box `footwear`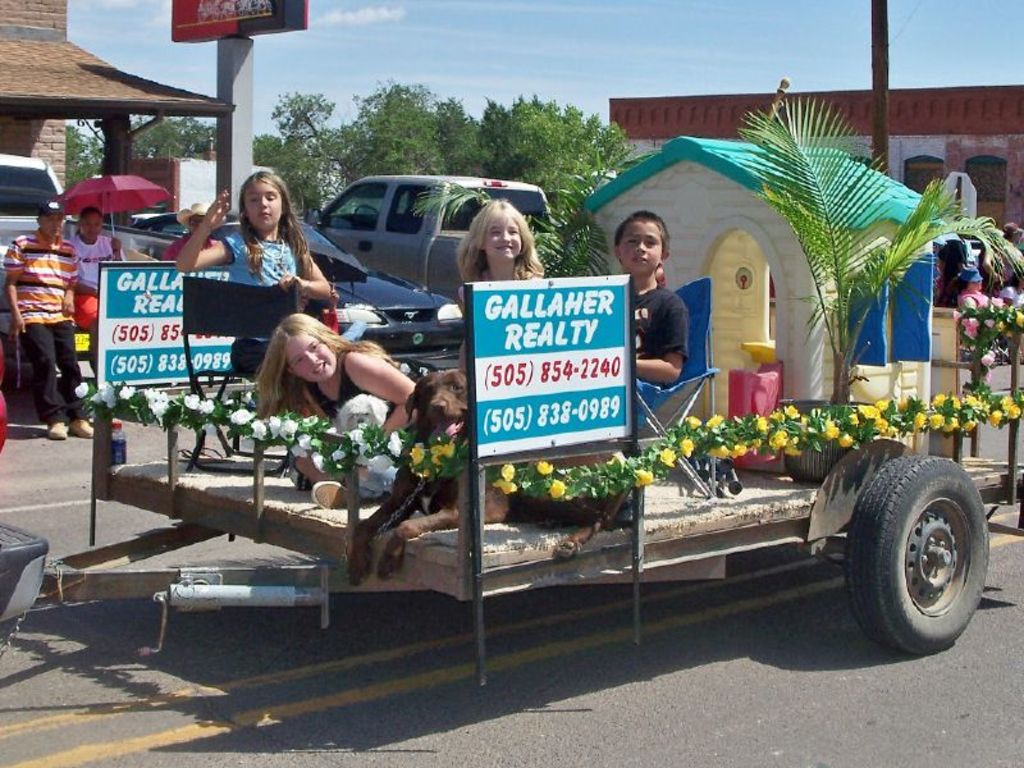
(x1=45, y1=417, x2=69, y2=435)
